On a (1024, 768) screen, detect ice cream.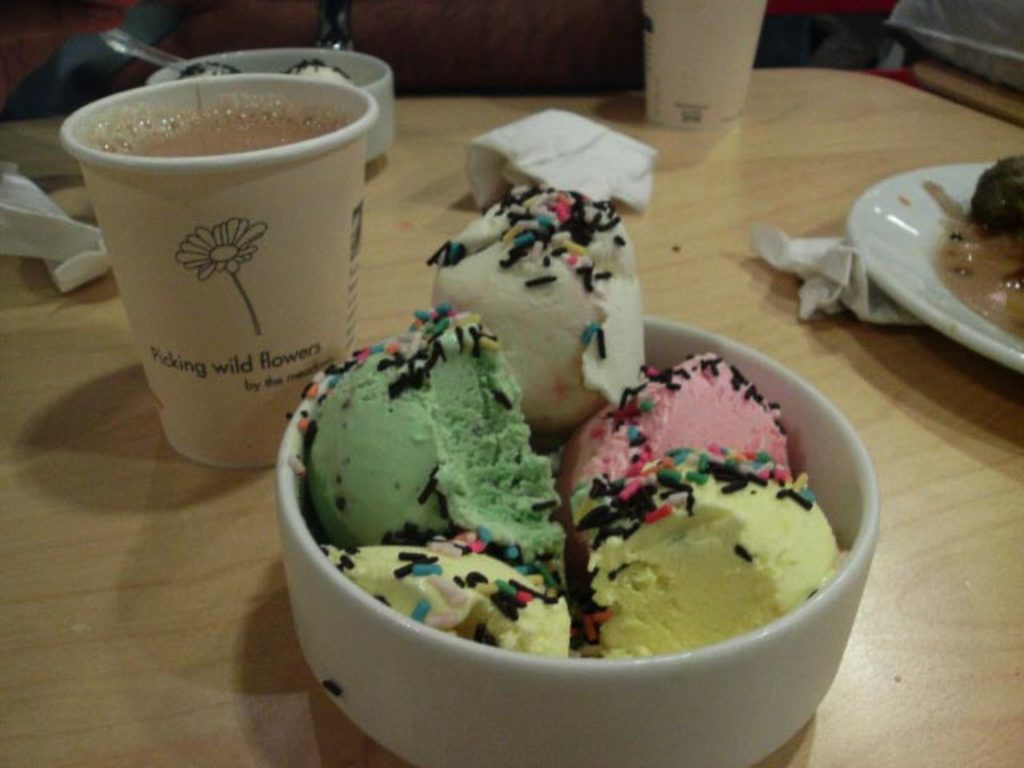
[x1=264, y1=219, x2=898, y2=763].
